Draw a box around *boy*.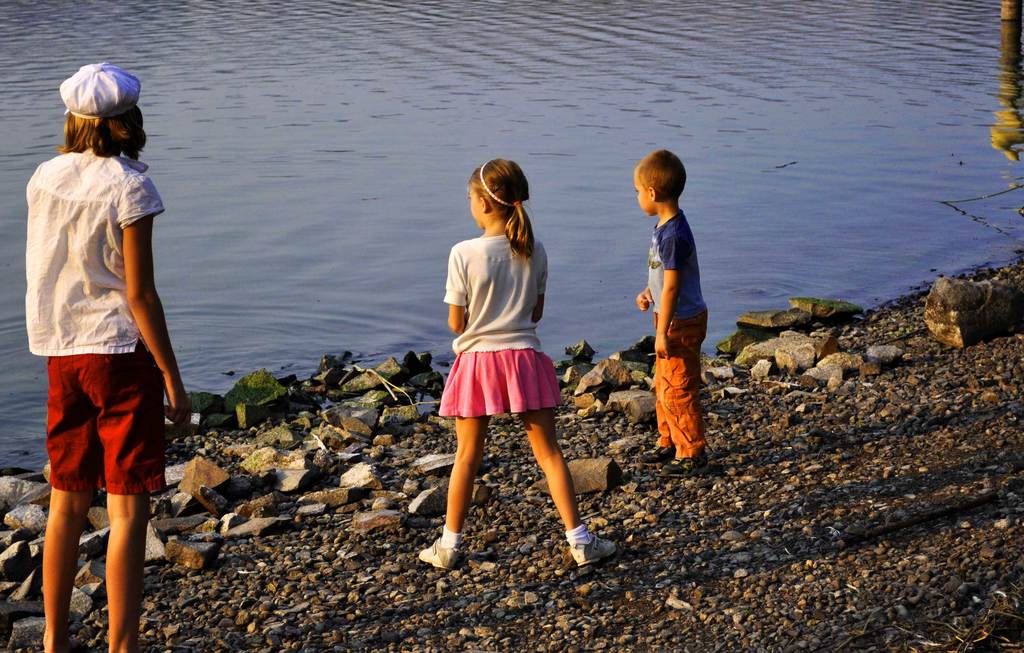
[635,149,715,473].
